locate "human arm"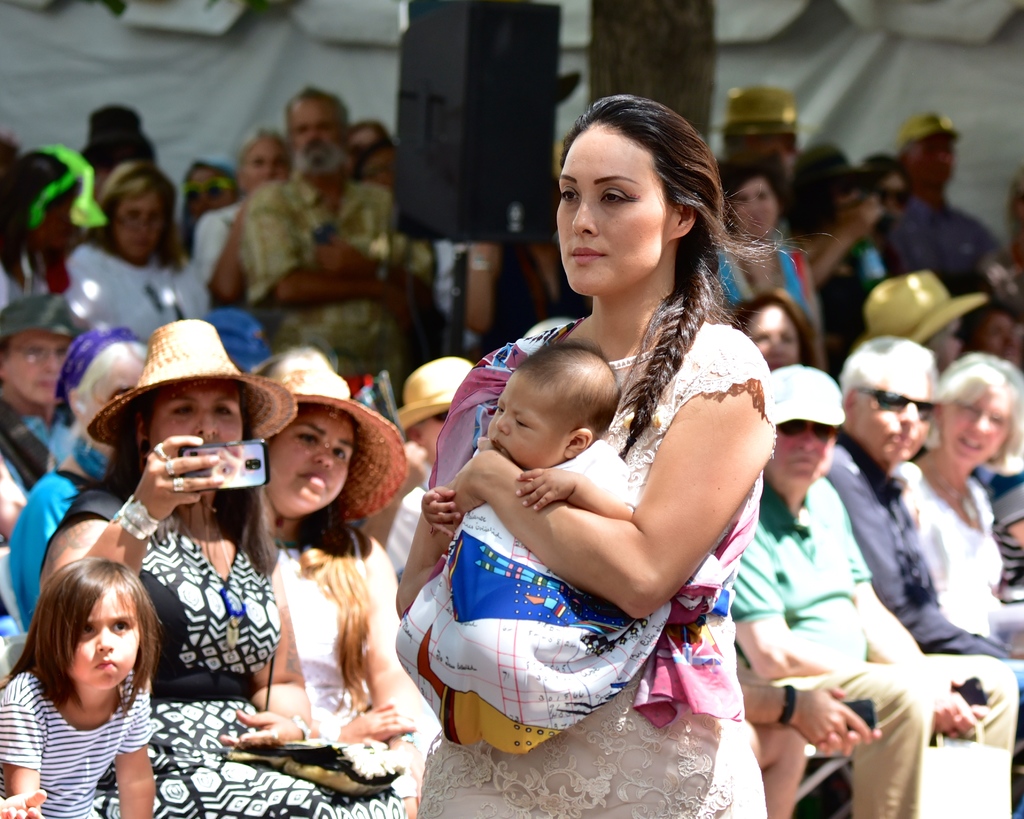
<box>4,786,44,818</box>
